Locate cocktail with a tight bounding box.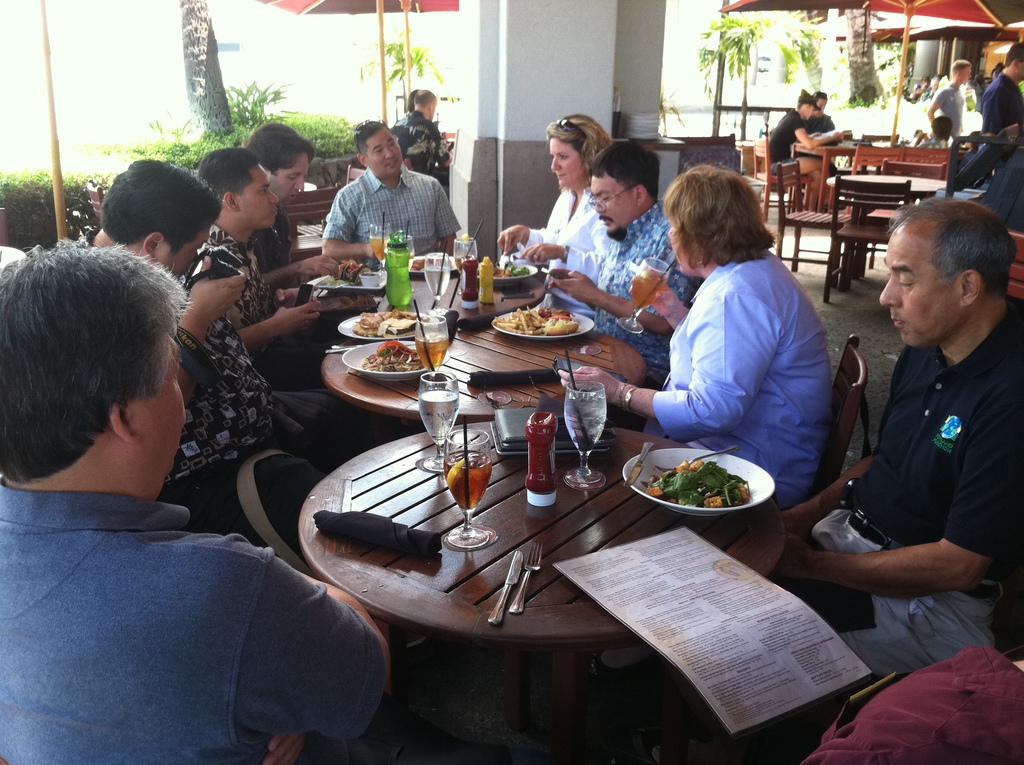
BBox(440, 413, 495, 546).
